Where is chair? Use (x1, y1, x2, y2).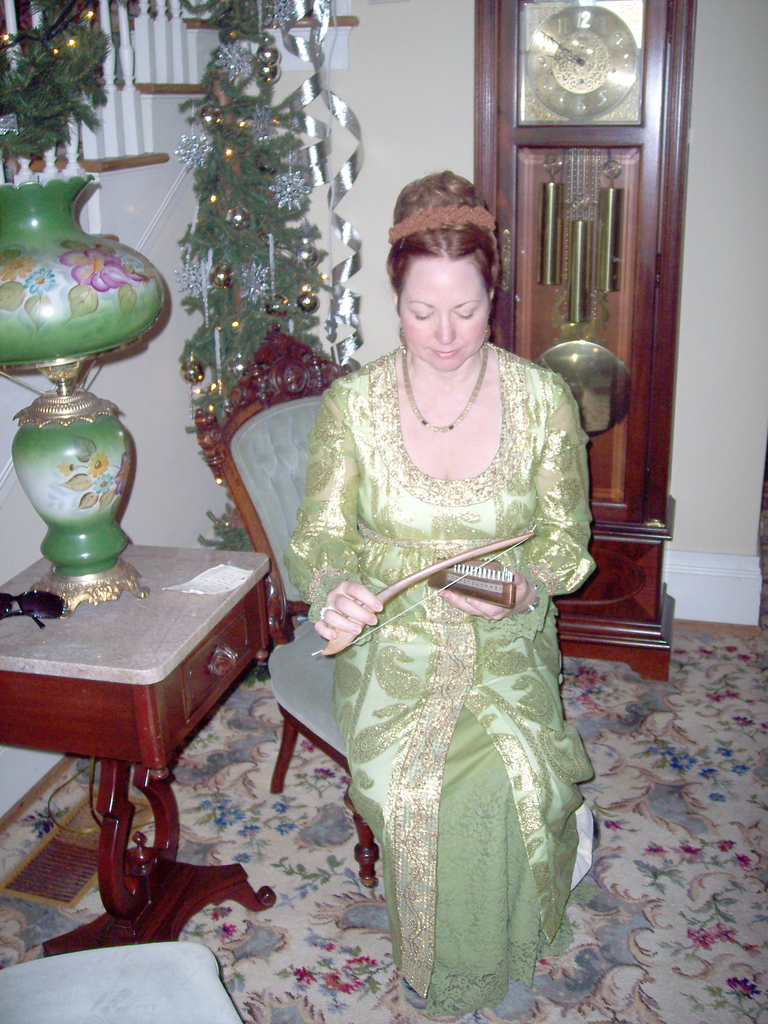
(191, 342, 372, 890).
